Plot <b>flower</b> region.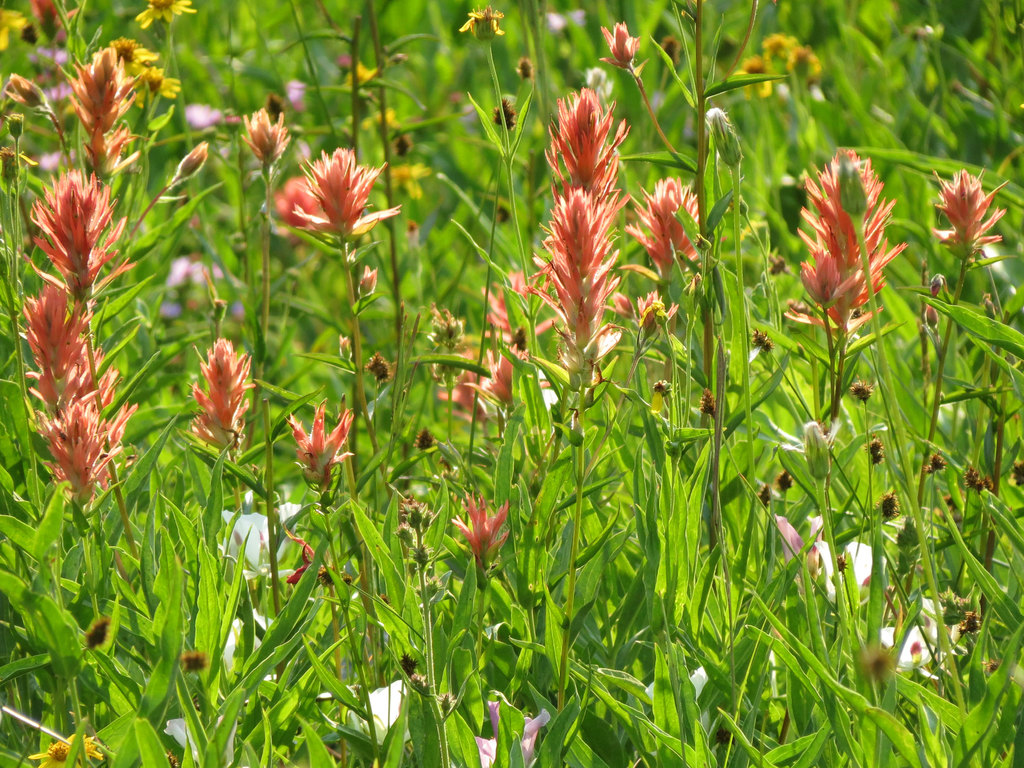
Plotted at {"left": 456, "top": 4, "right": 509, "bottom": 45}.
